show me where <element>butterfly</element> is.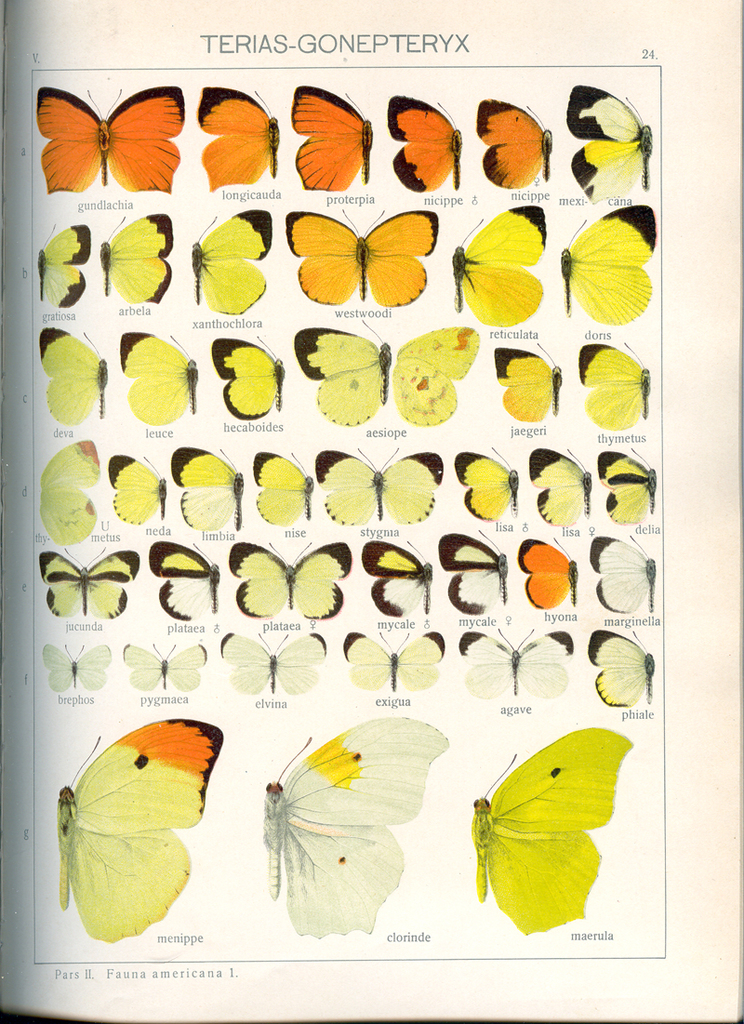
<element>butterfly</element> is at (left=307, top=438, right=445, bottom=540).
